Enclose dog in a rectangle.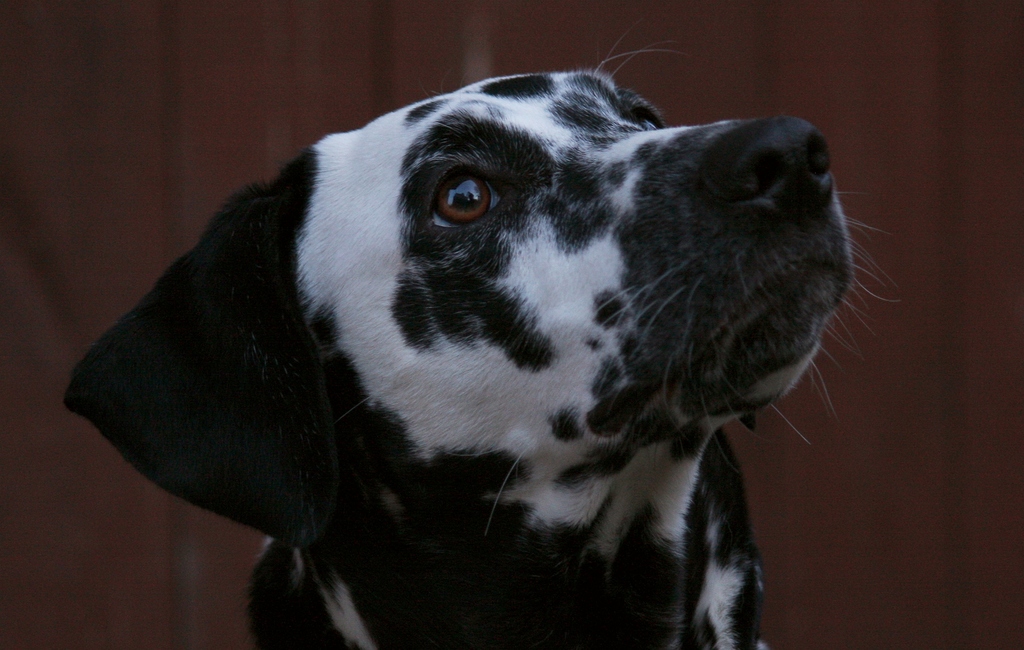
<bbox>63, 19, 904, 649</bbox>.
